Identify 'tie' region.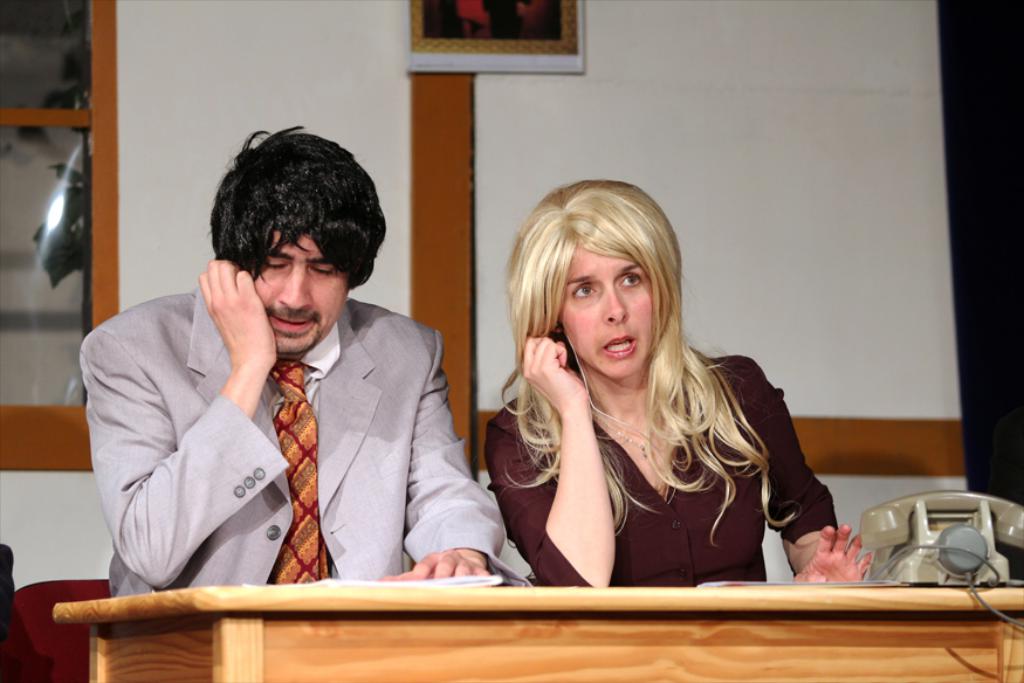
Region: [263, 358, 332, 585].
